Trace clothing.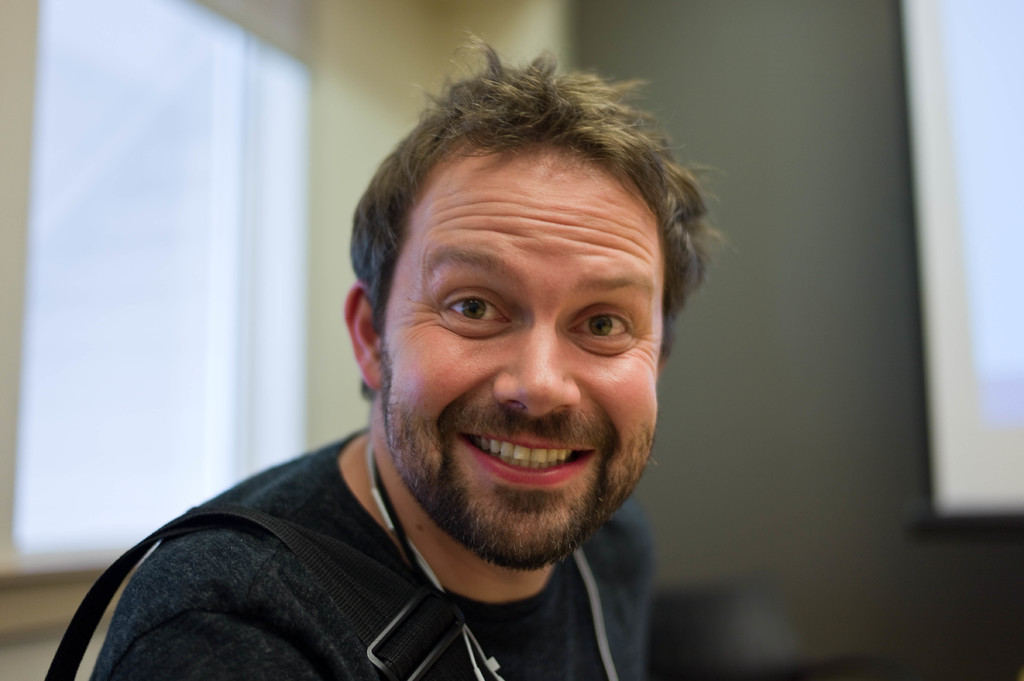
Traced to {"left": 47, "top": 399, "right": 726, "bottom": 674}.
